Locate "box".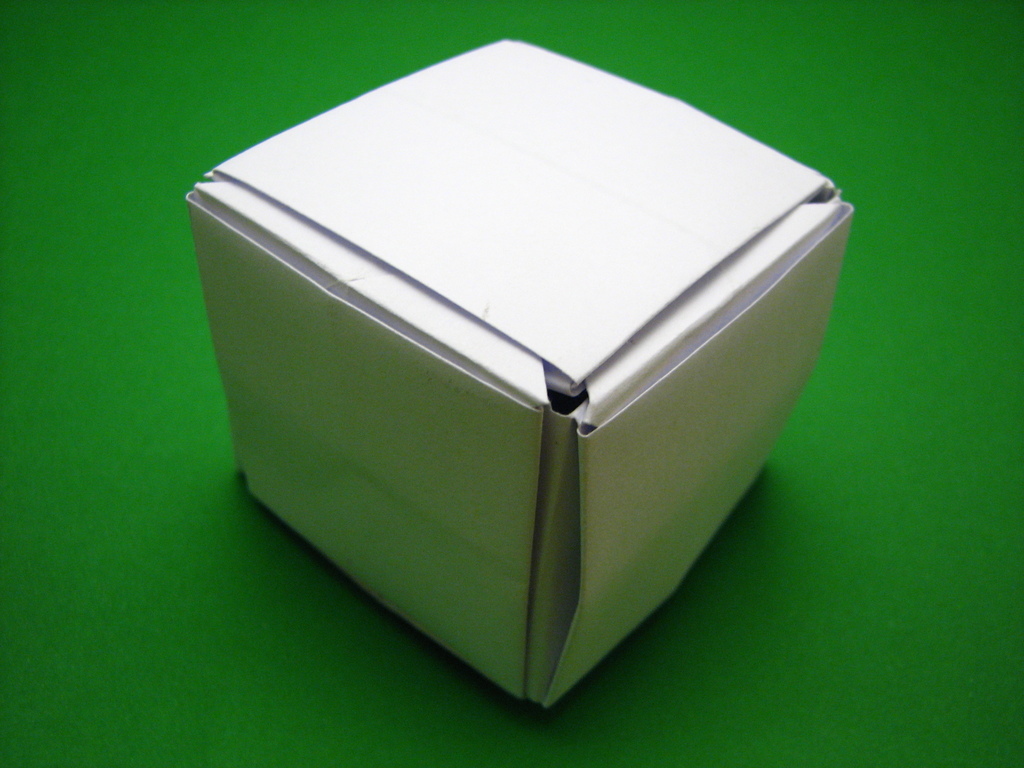
Bounding box: bbox=[186, 33, 851, 707].
